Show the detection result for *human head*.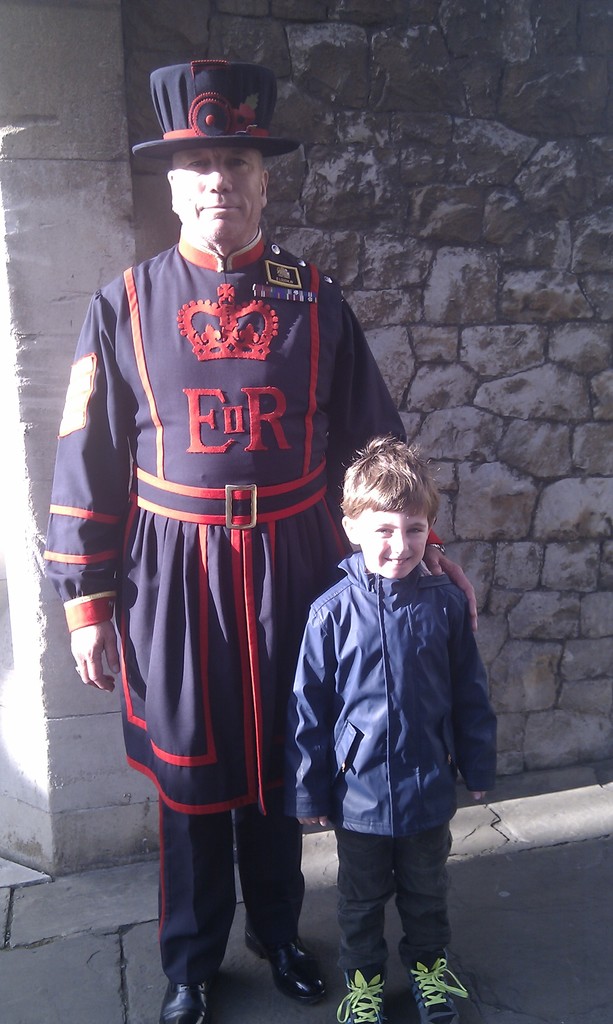
locate(131, 61, 301, 250).
